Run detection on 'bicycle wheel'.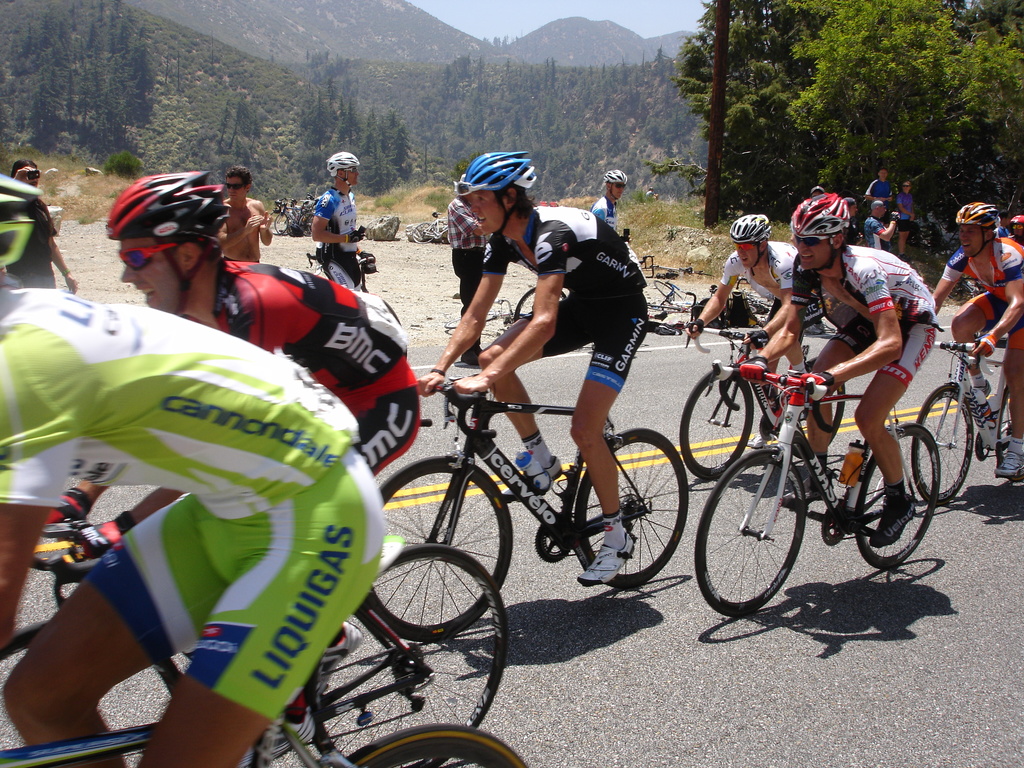
Result: [992,387,1012,466].
